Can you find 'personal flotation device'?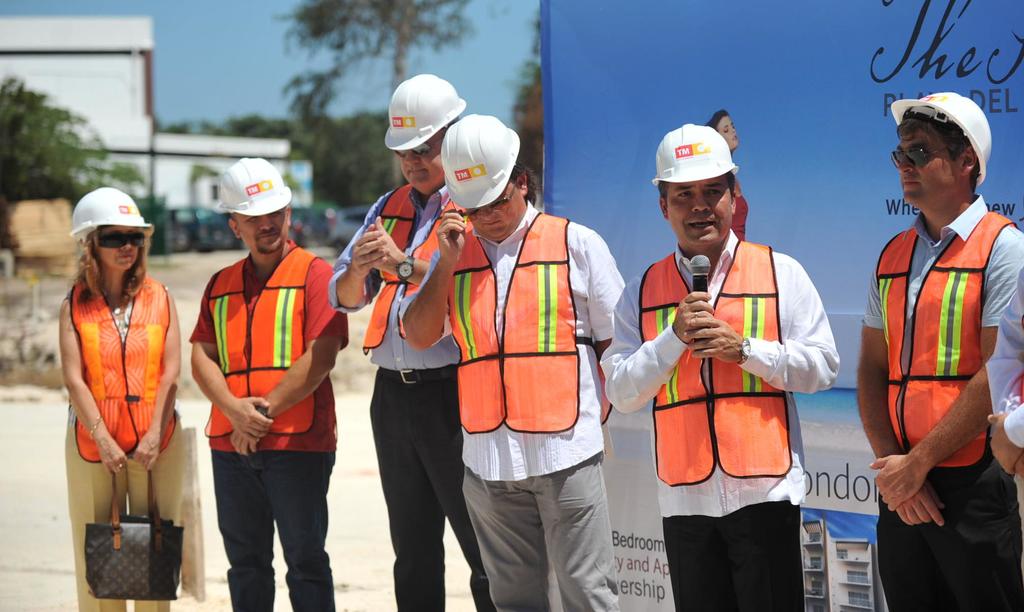
Yes, bounding box: bbox=[635, 235, 789, 481].
